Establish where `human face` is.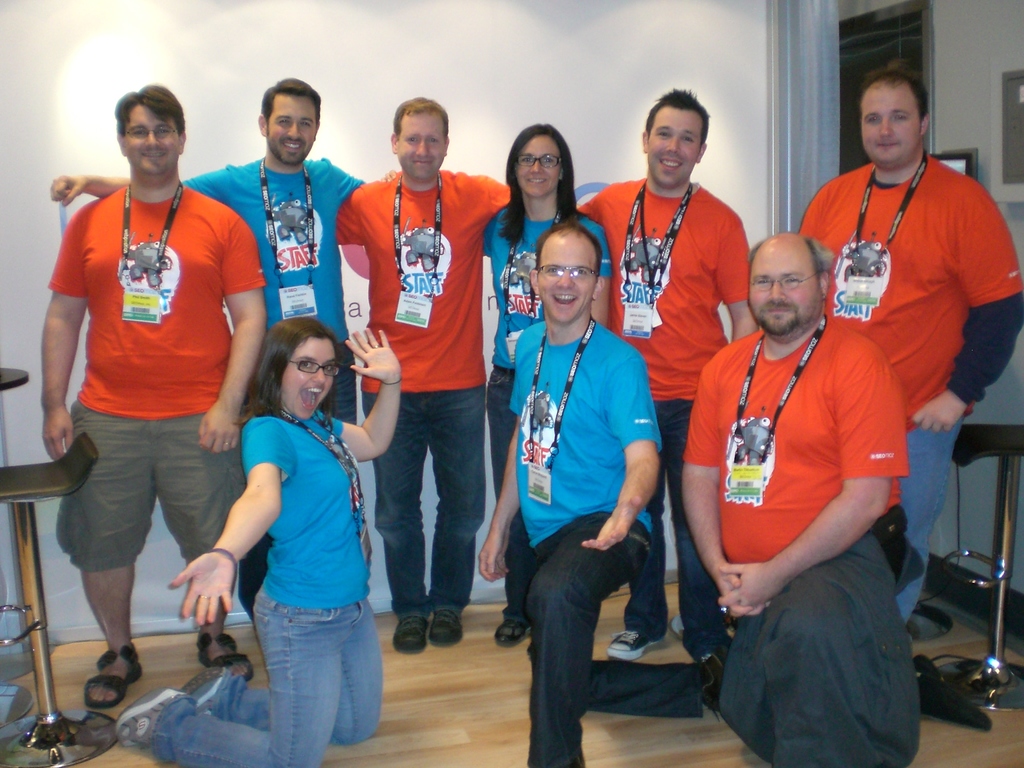
Established at [514, 136, 559, 200].
